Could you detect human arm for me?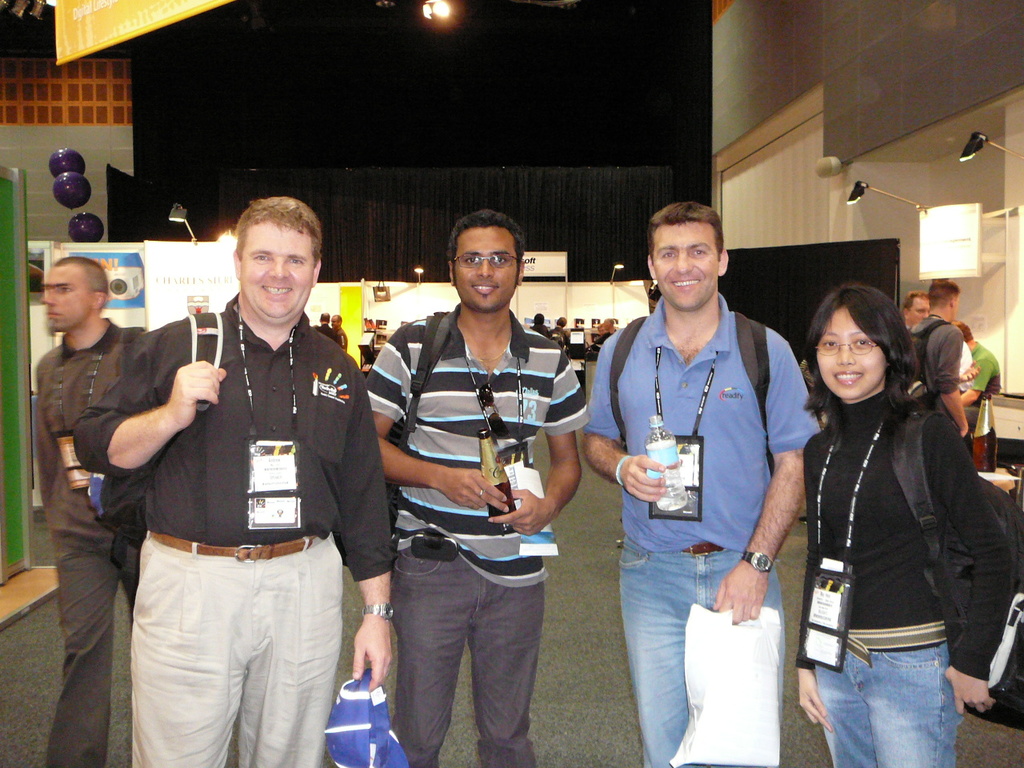
Detection result: 601/334/677/488.
